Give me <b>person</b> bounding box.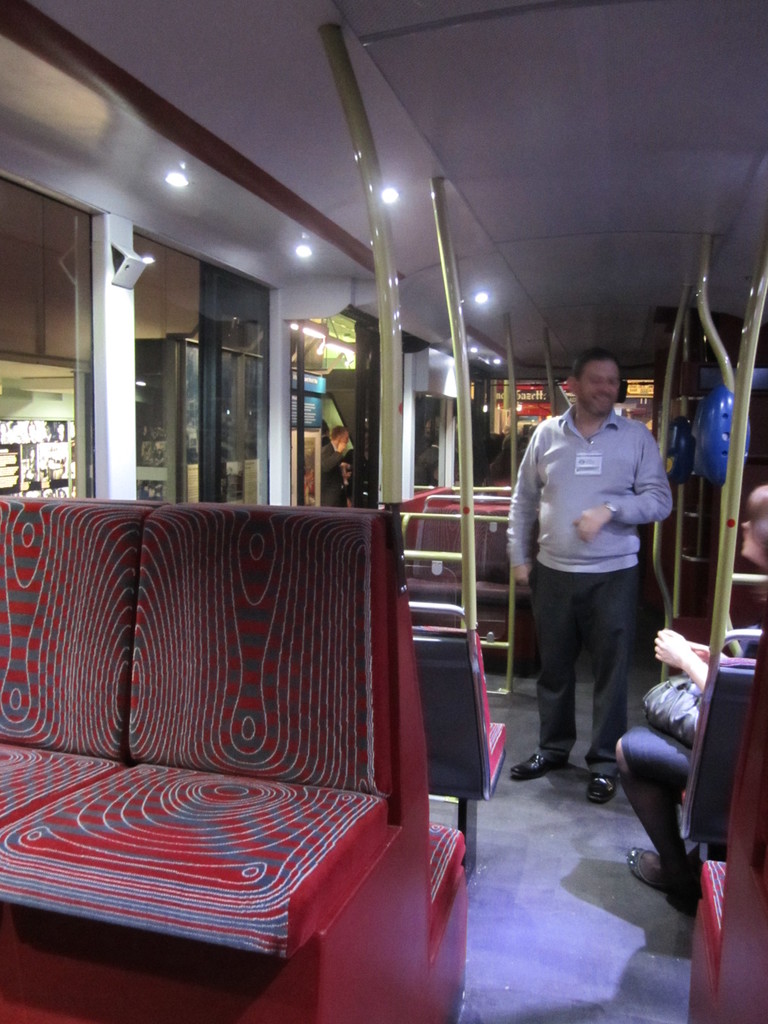
locate(56, 417, 67, 442).
